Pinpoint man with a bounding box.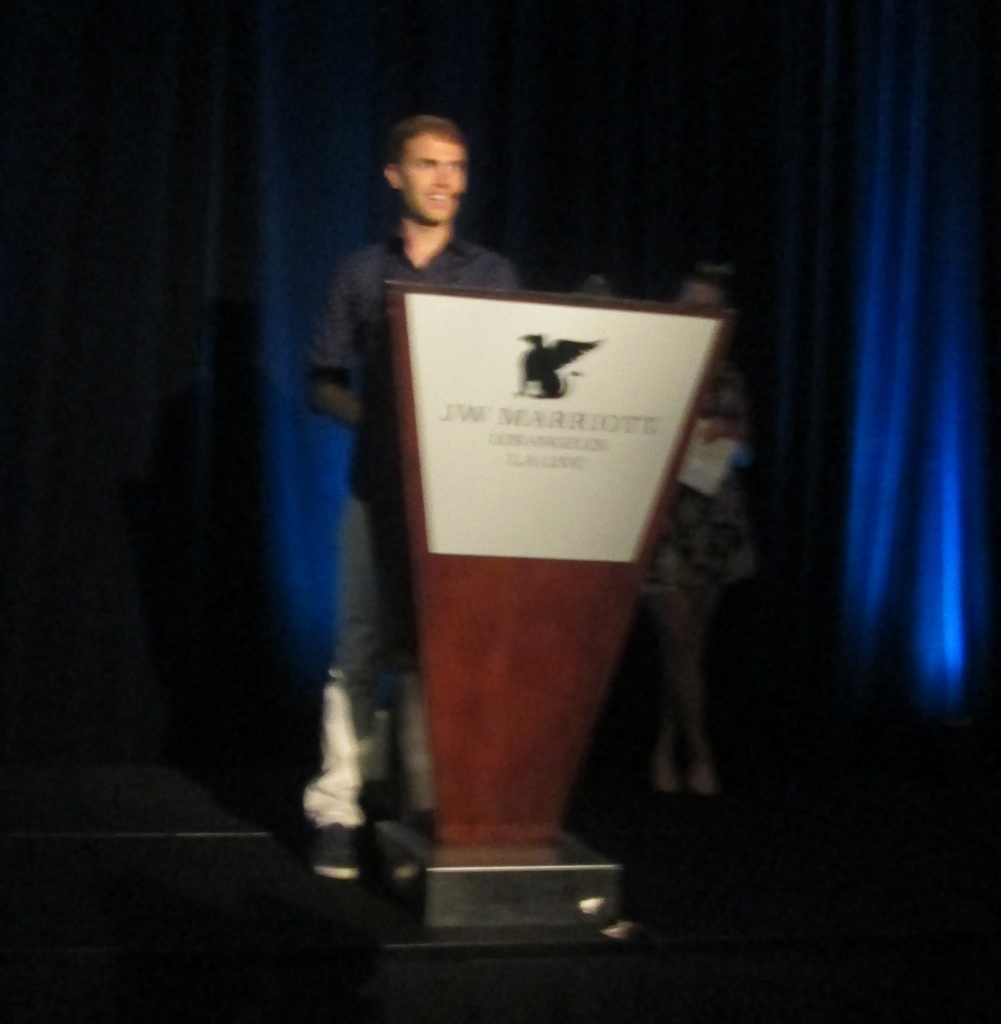
crop(301, 108, 521, 888).
